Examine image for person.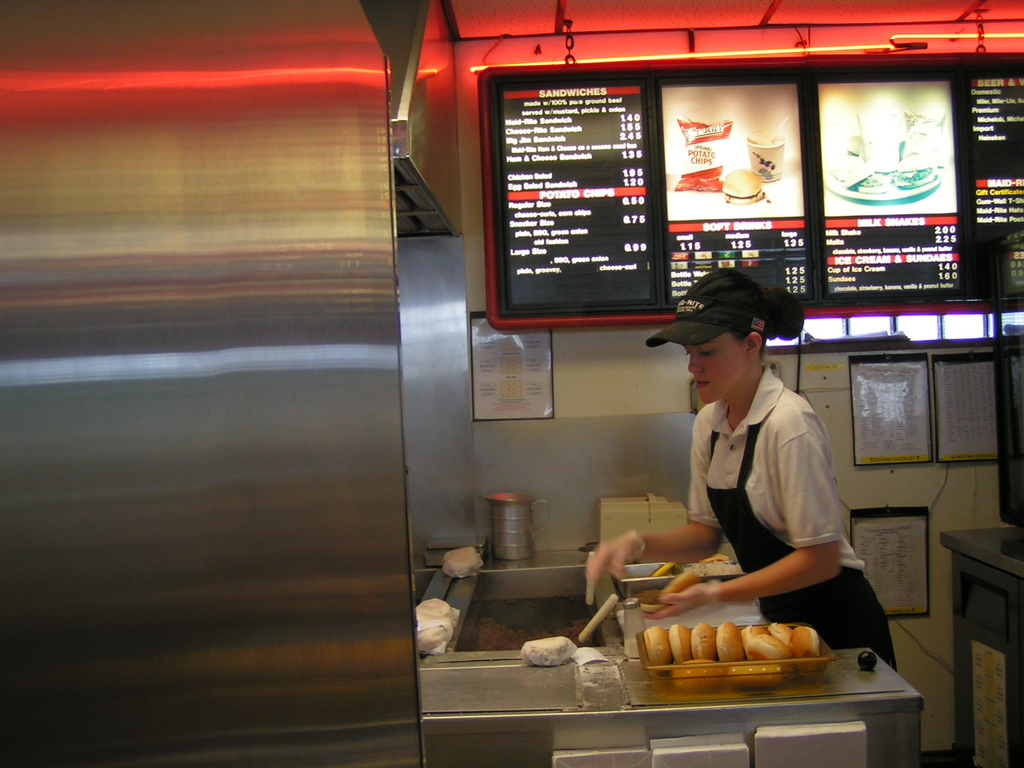
Examination result: (589,266,902,669).
